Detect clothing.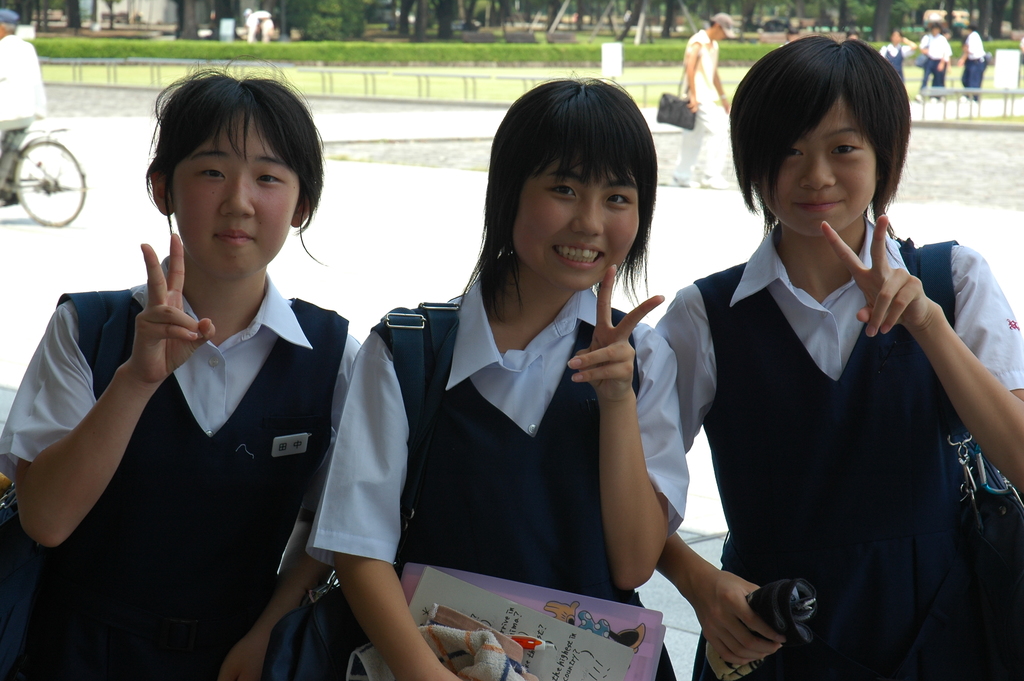
Detected at bbox=[0, 261, 362, 680].
